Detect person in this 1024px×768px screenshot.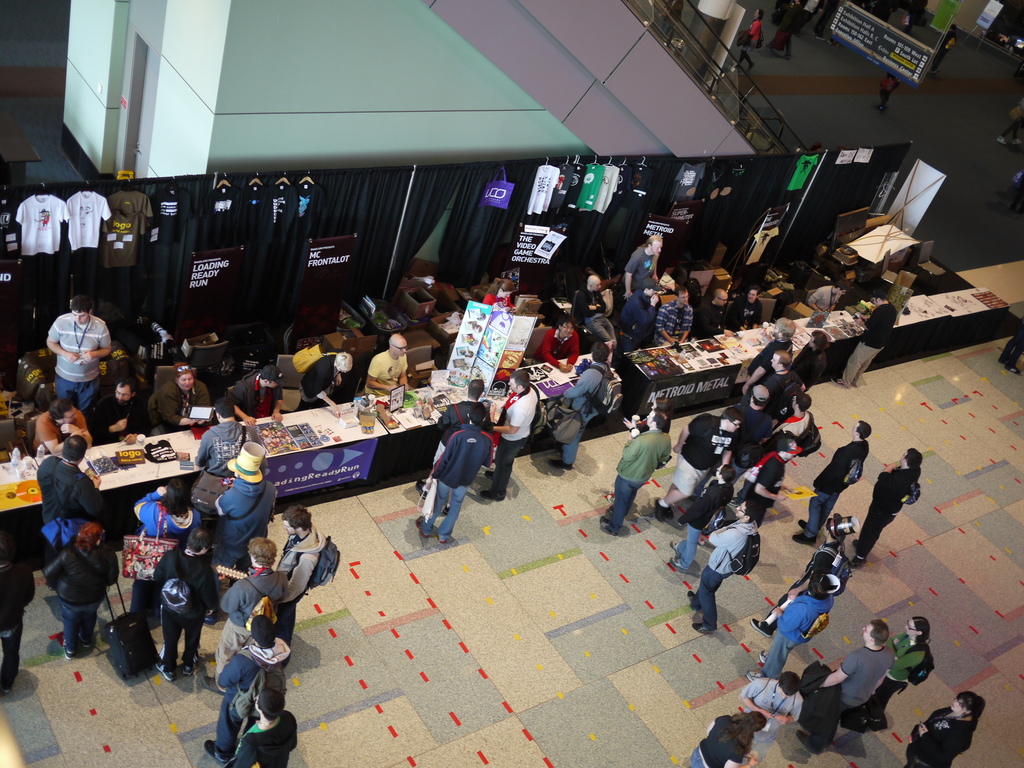
Detection: region(203, 610, 290, 767).
